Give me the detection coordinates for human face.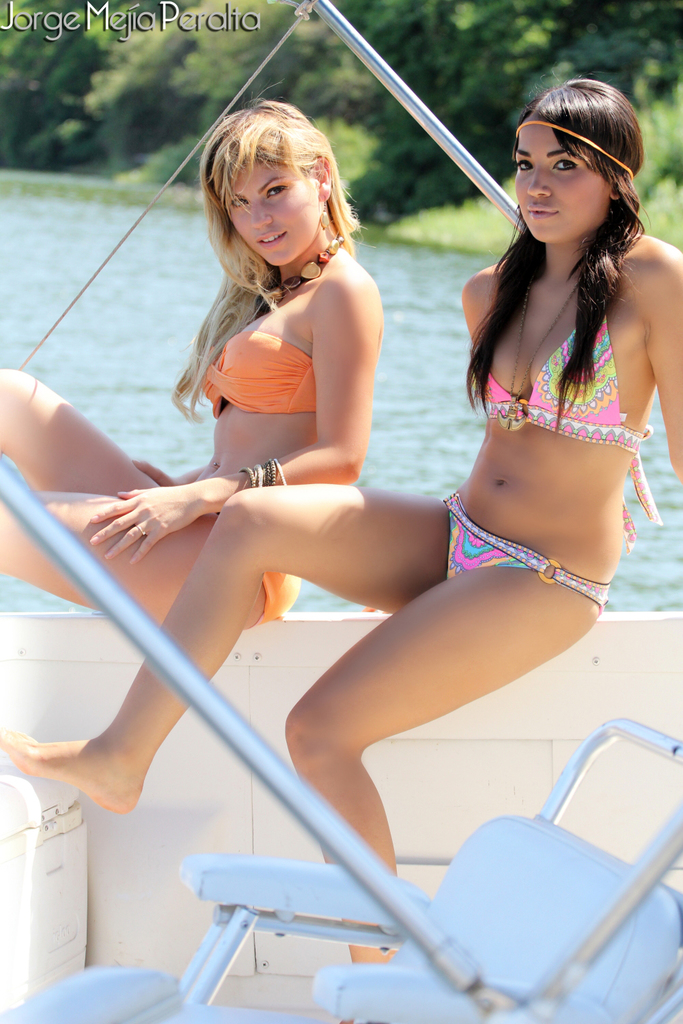
bbox=(231, 153, 308, 267).
